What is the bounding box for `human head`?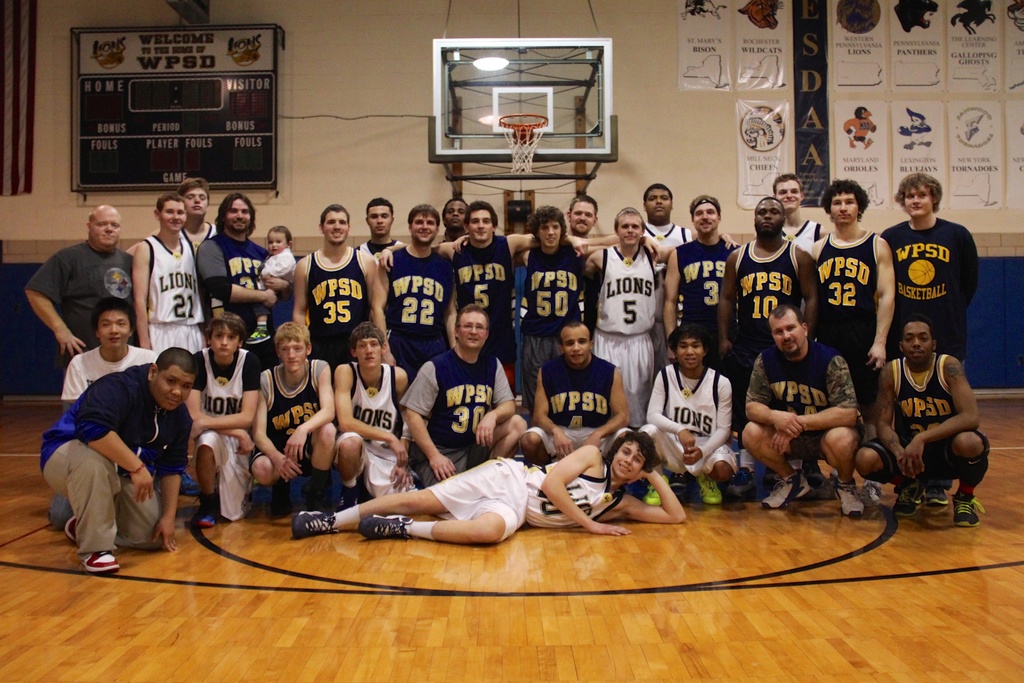
94/299/136/347.
